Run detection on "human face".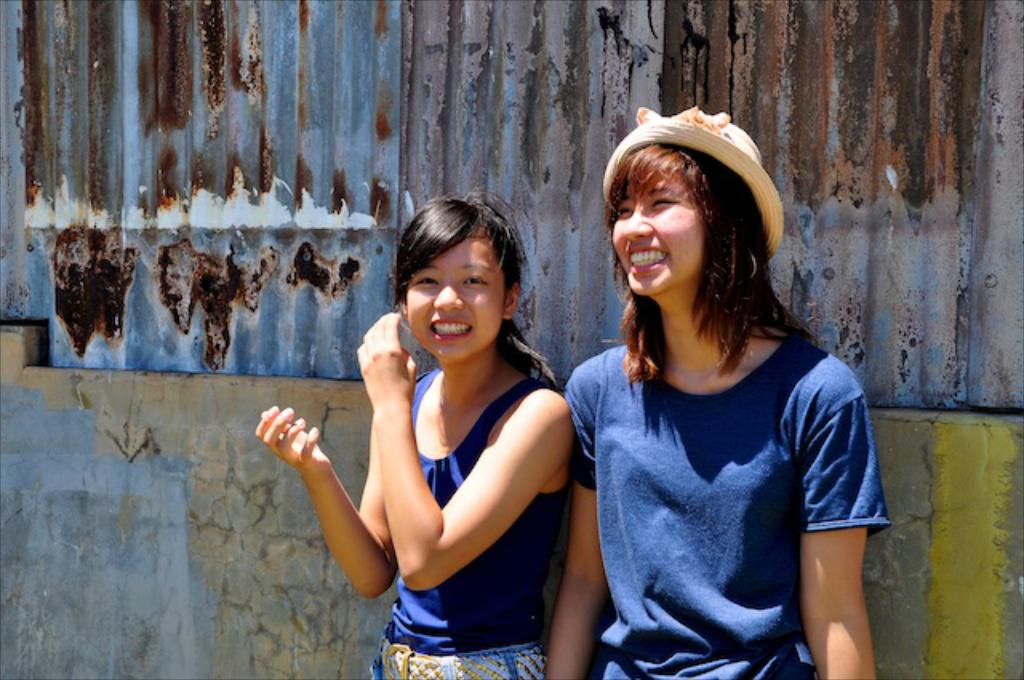
Result: (x1=610, y1=178, x2=699, y2=298).
